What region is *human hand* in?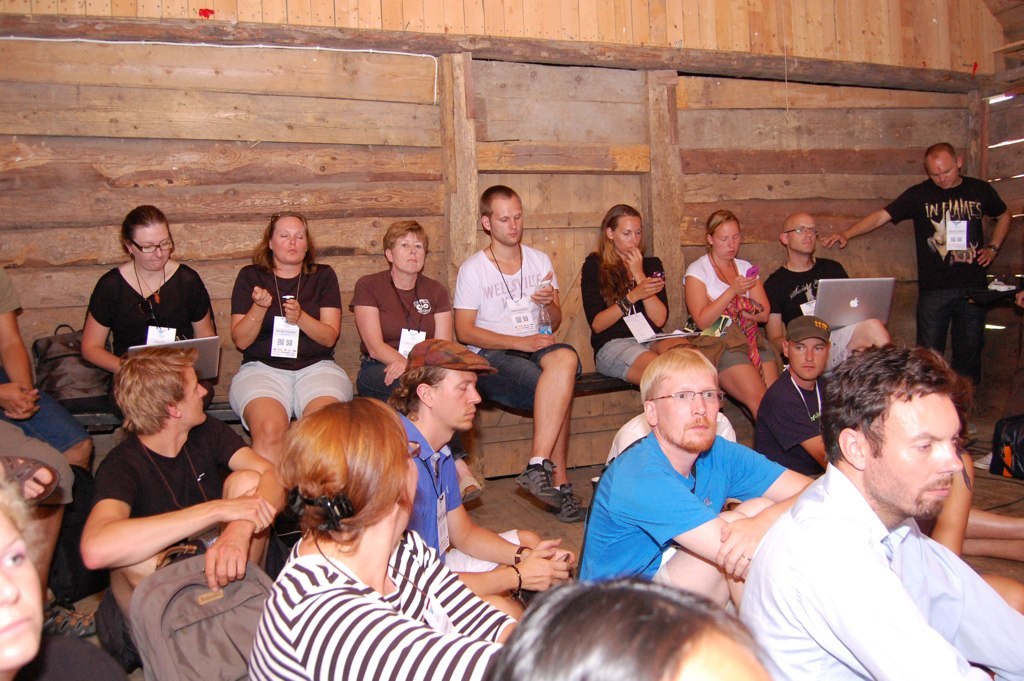
{"x1": 383, "y1": 359, "x2": 407, "y2": 388}.
